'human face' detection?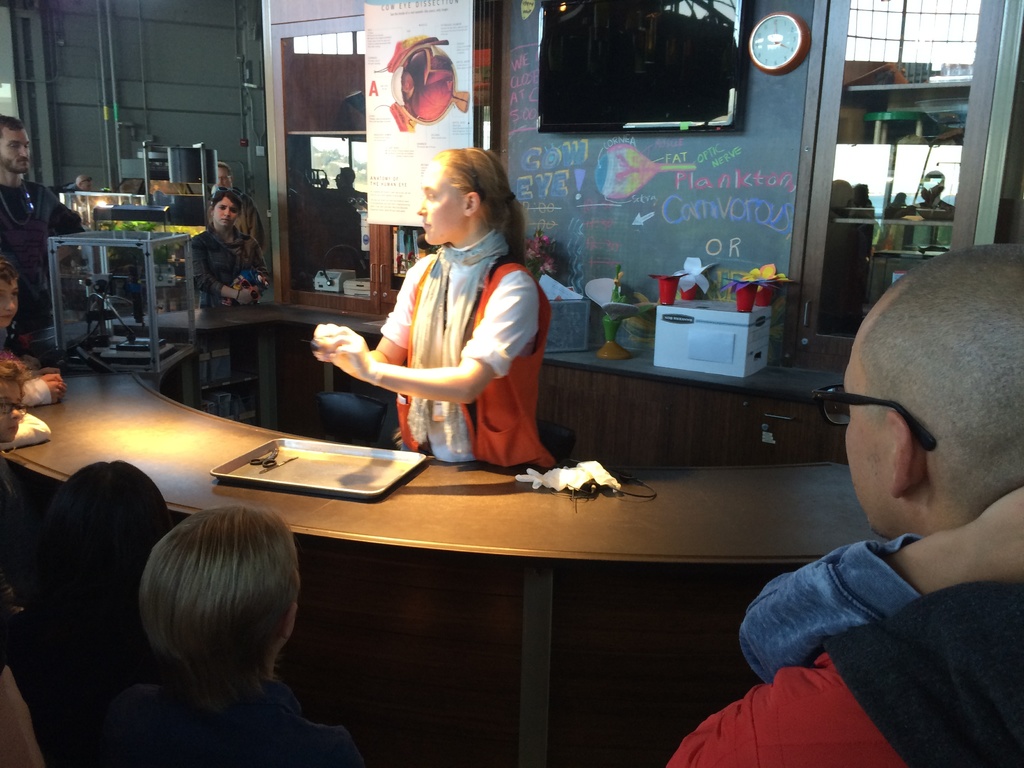
(417,164,467,243)
